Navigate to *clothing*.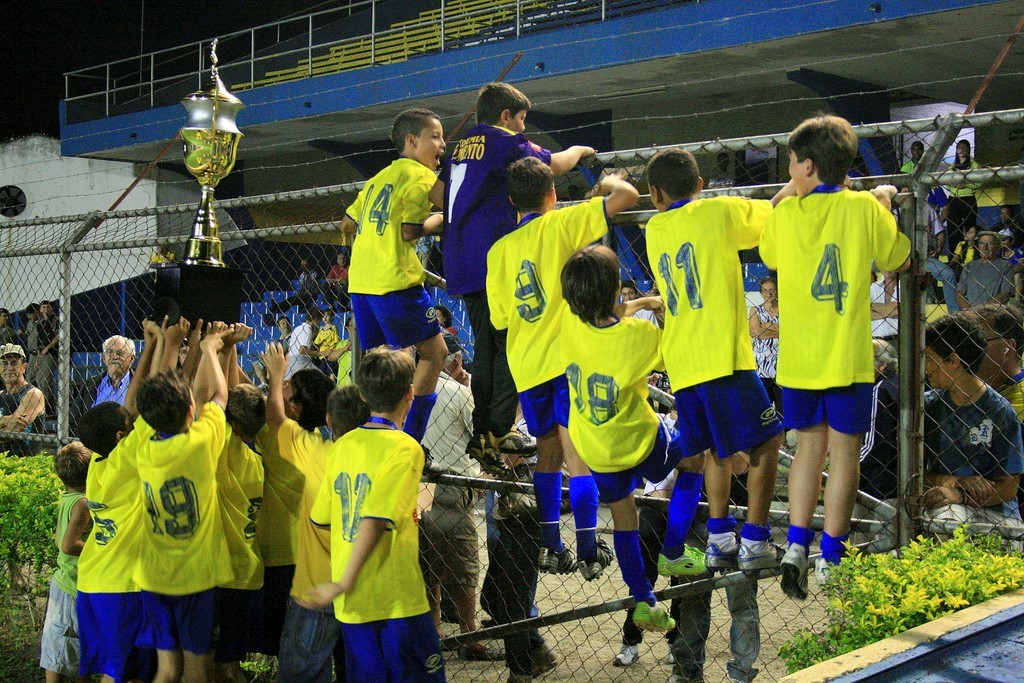
Navigation target: region(483, 200, 613, 435).
